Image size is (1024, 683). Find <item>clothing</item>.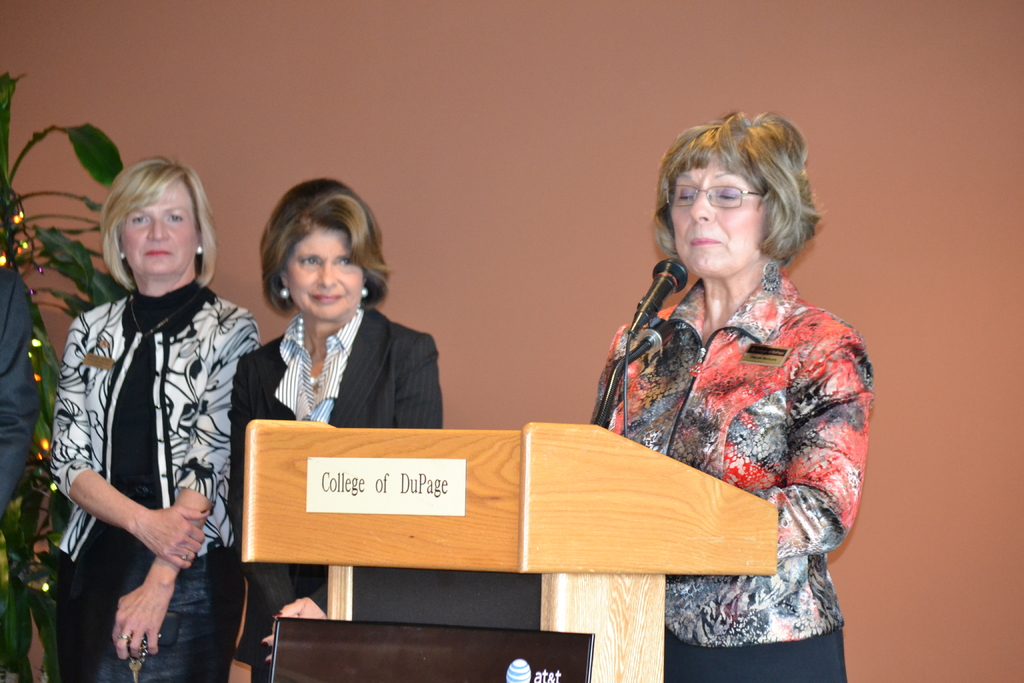
(x1=53, y1=273, x2=258, y2=682).
